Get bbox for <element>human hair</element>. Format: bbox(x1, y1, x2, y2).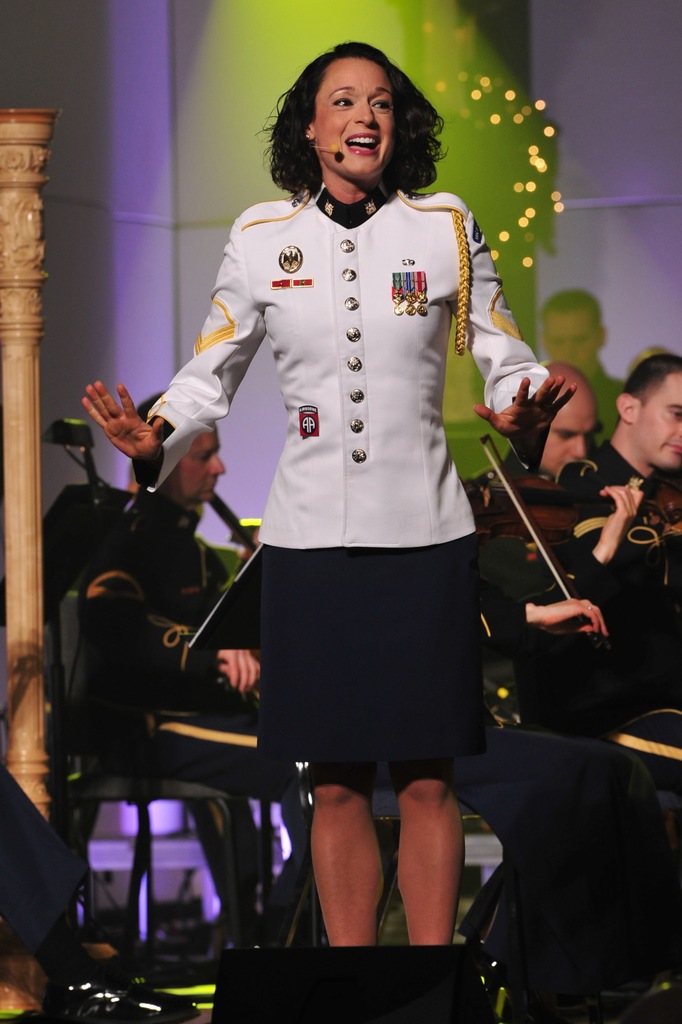
bbox(268, 52, 429, 195).
